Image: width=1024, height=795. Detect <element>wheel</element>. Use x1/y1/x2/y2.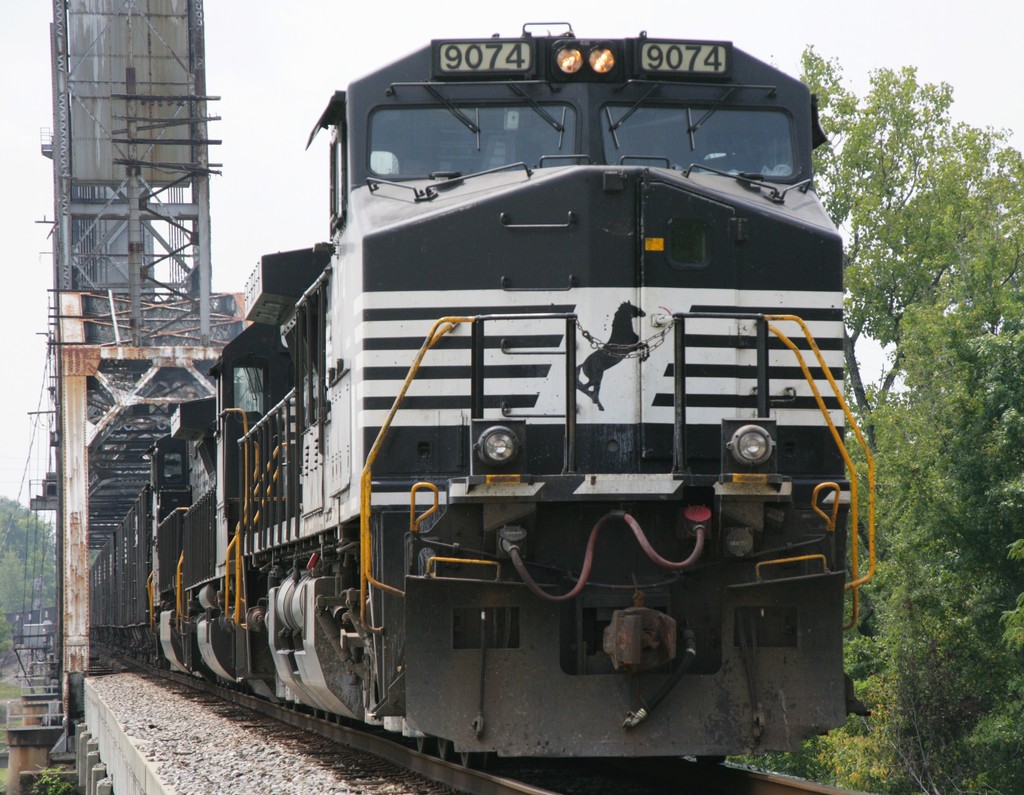
435/742/454/759.
